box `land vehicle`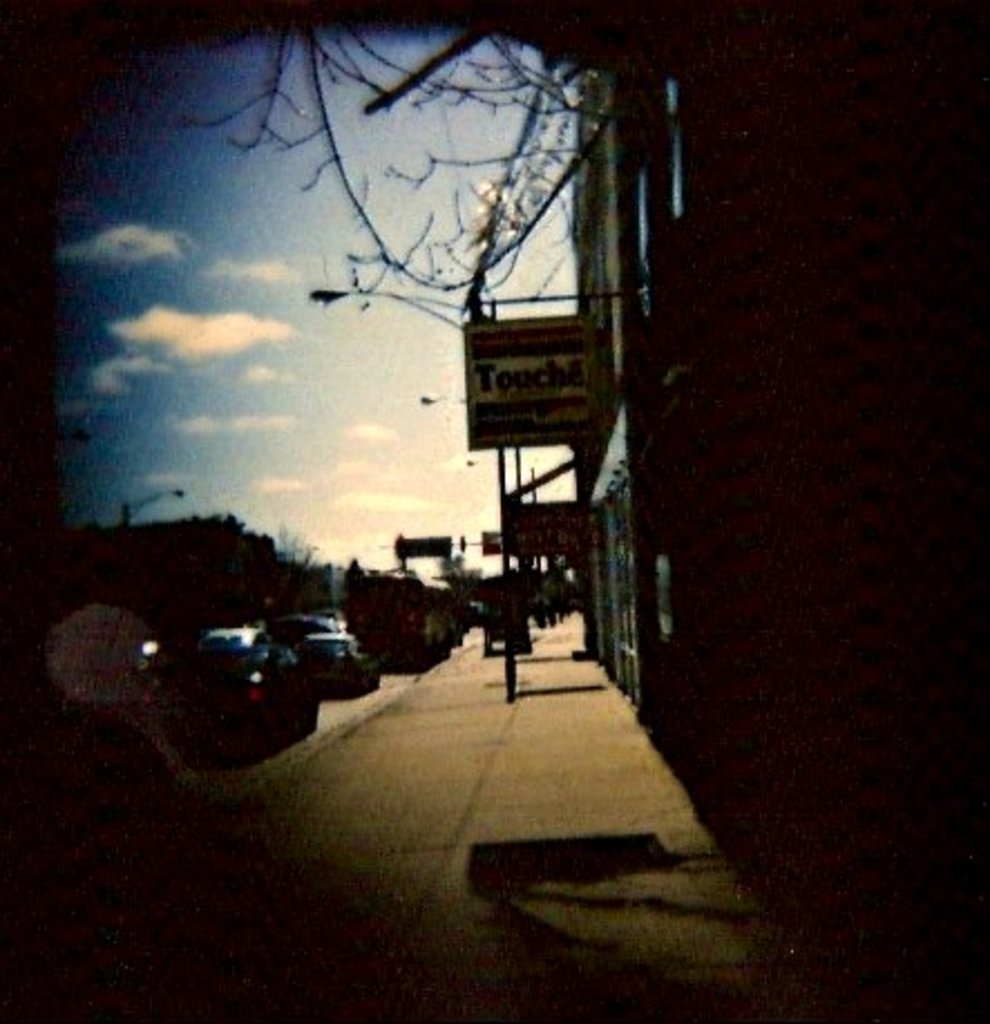
<region>337, 579, 463, 677</region>
